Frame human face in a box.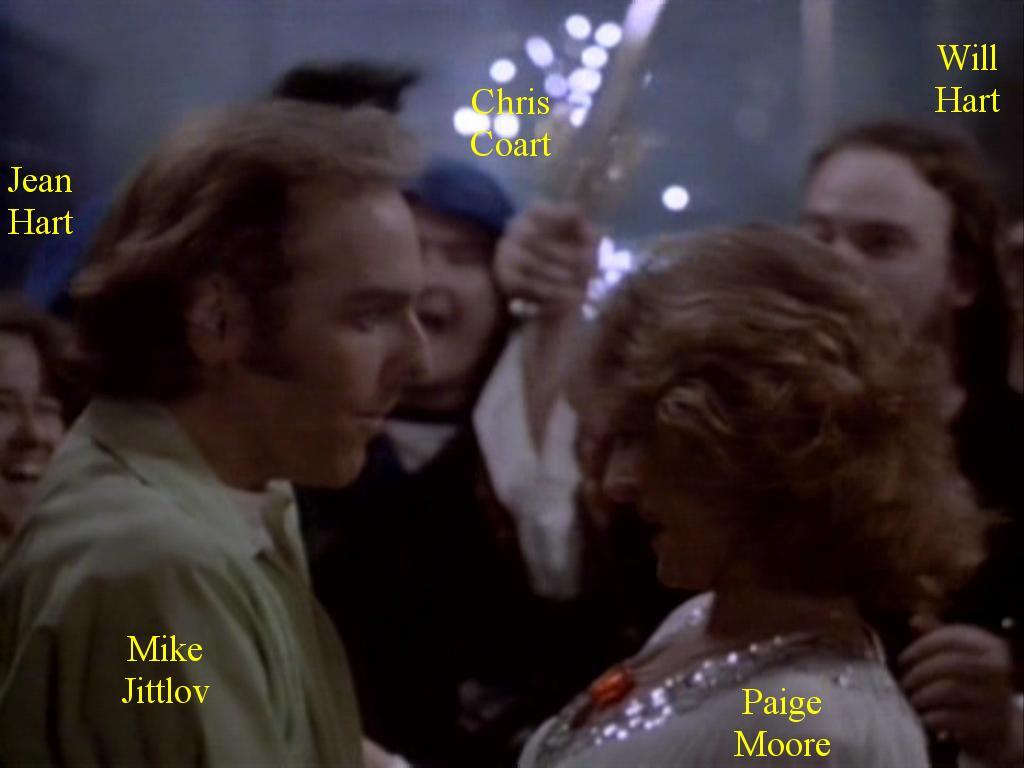
[left=242, top=189, right=426, bottom=478].
